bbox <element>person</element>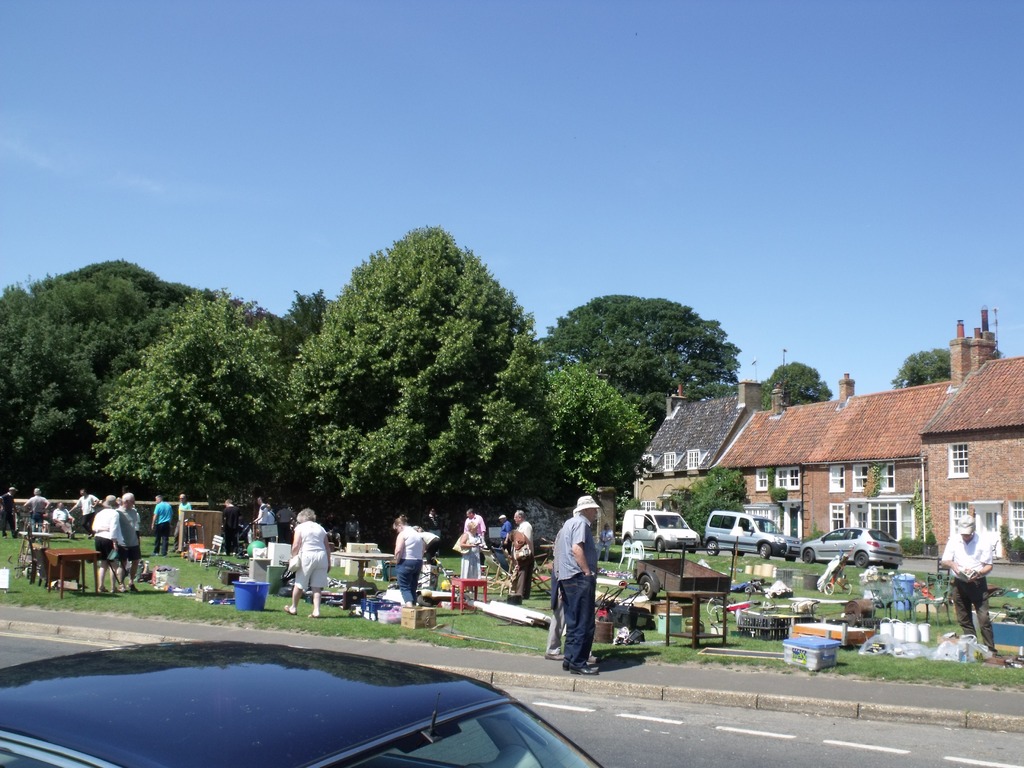
region(509, 511, 537, 597)
